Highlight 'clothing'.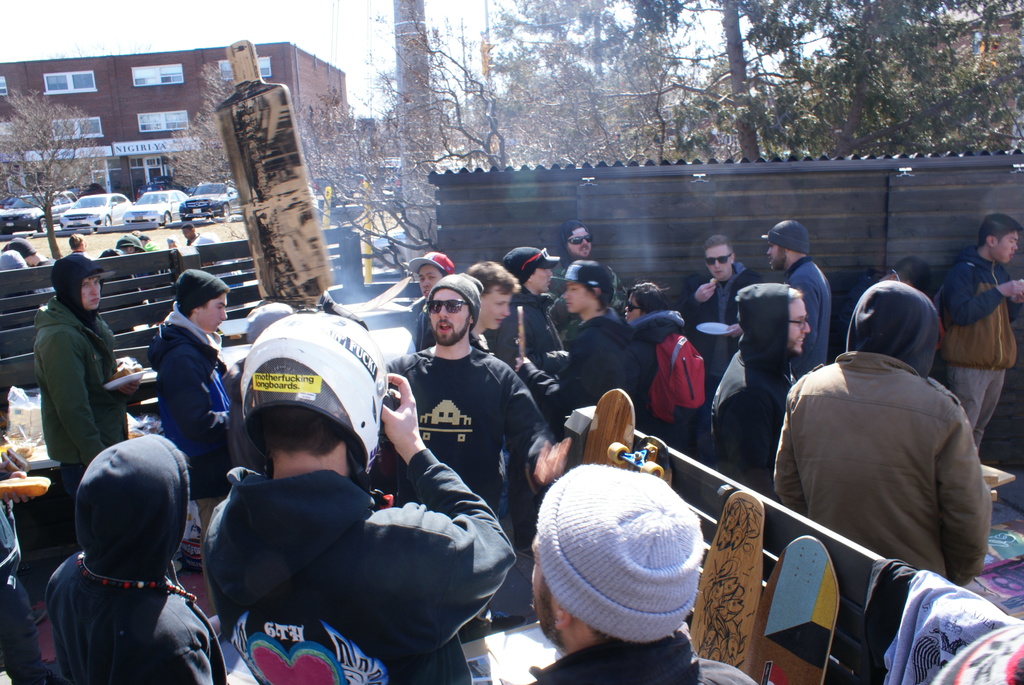
Highlighted region: bbox=(0, 492, 47, 684).
